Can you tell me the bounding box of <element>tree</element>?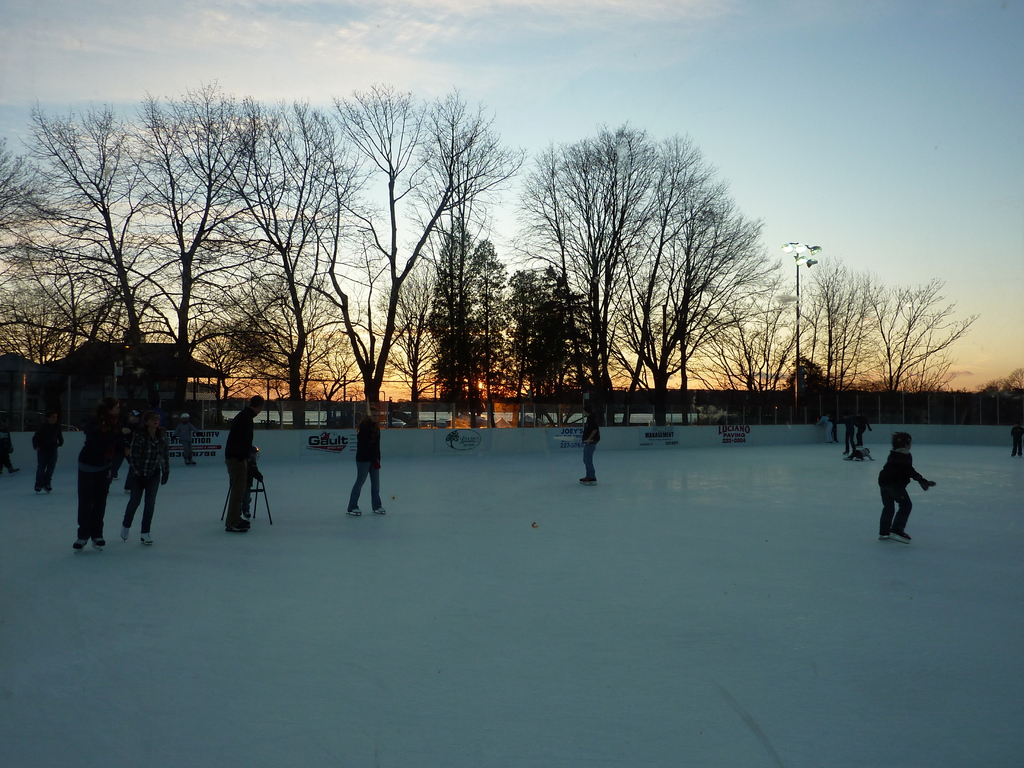
rect(380, 216, 485, 421).
